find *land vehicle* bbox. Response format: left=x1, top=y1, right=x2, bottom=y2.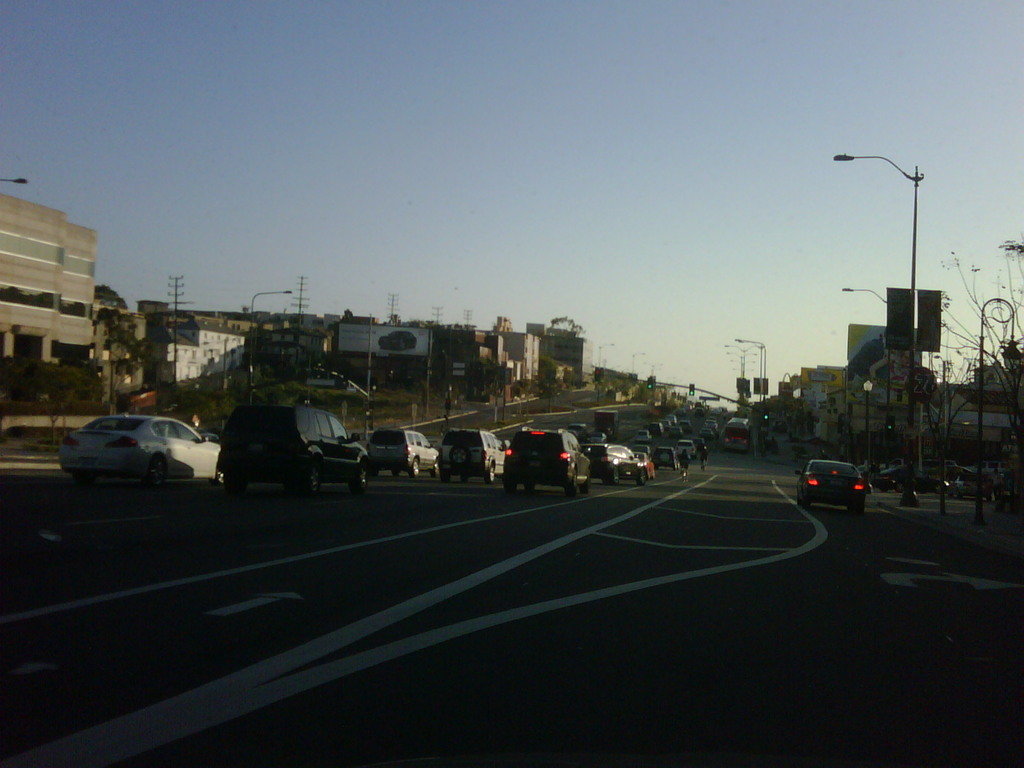
left=580, top=444, right=644, bottom=476.
